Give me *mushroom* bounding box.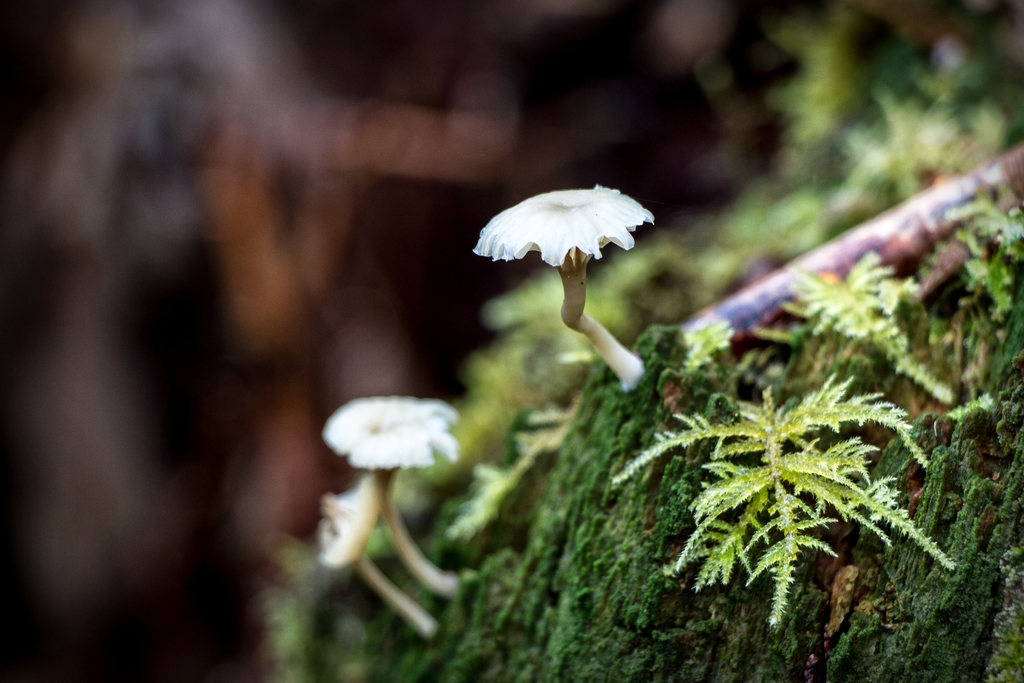
[314, 471, 440, 645].
